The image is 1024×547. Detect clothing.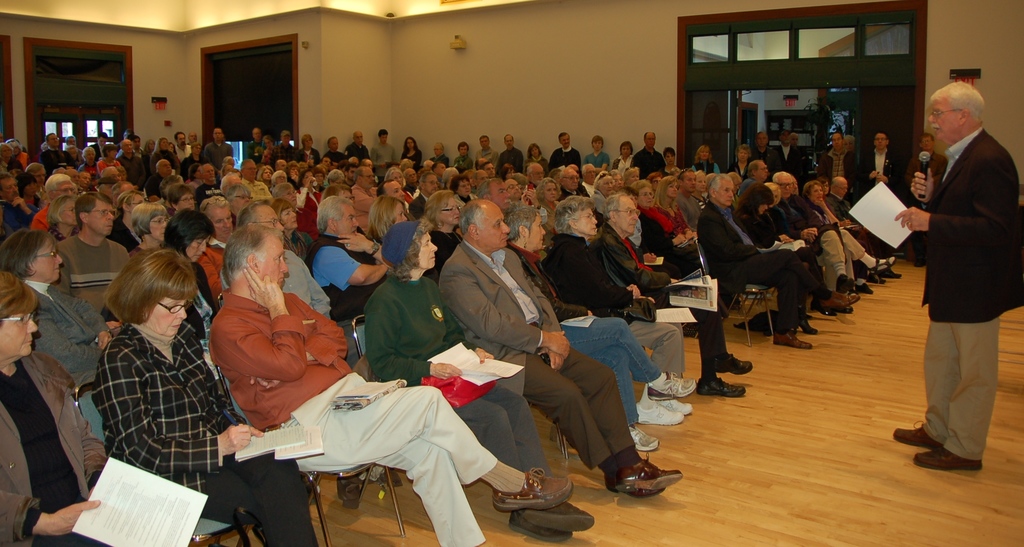
Detection: rect(49, 230, 130, 310).
